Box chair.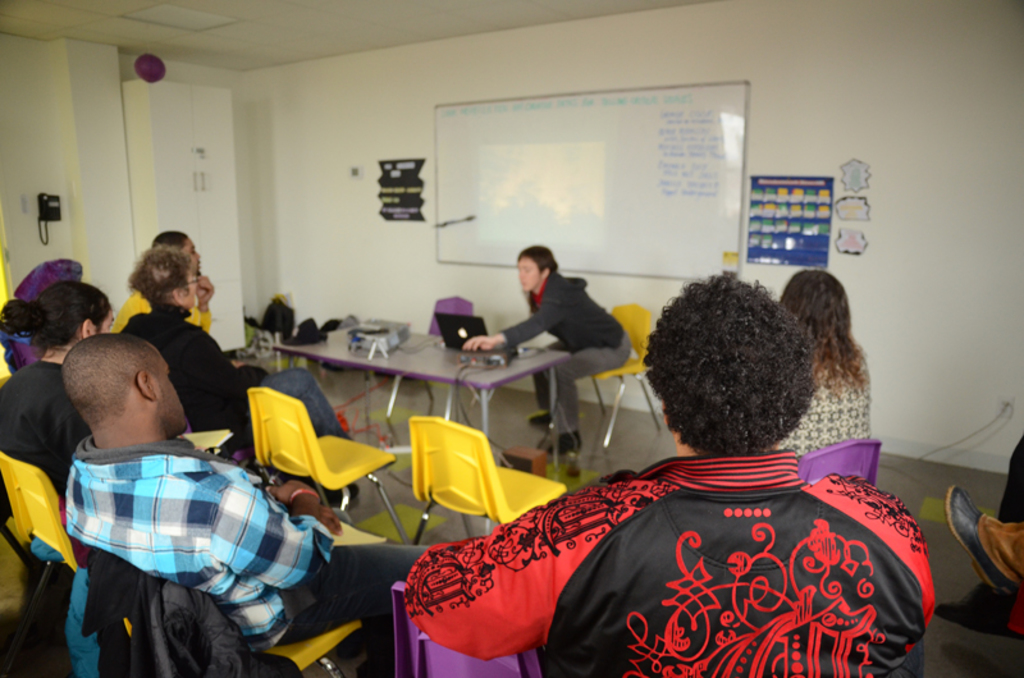
detection(411, 413, 567, 553).
